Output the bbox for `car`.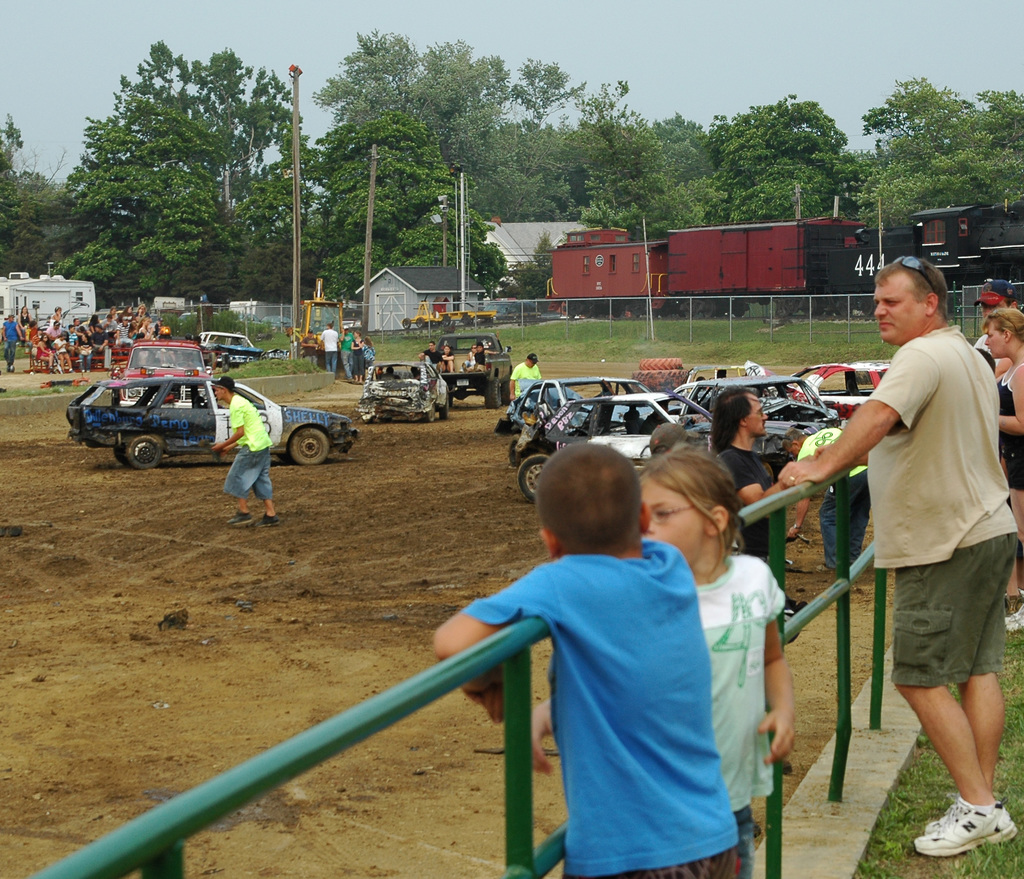
detection(668, 378, 840, 421).
